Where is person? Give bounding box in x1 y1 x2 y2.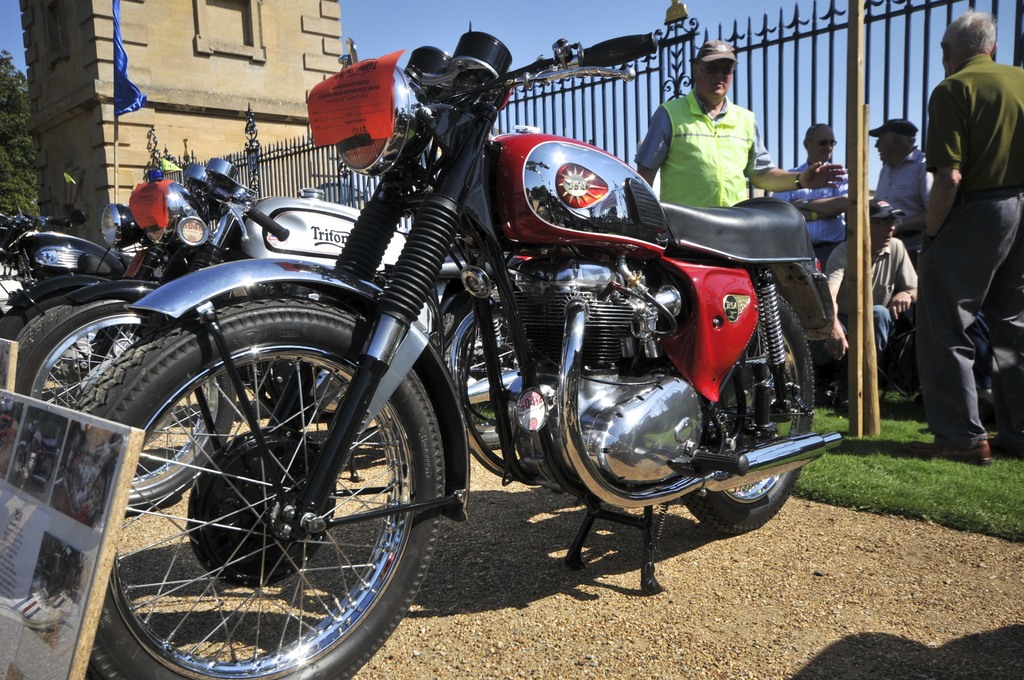
635 36 845 421.
